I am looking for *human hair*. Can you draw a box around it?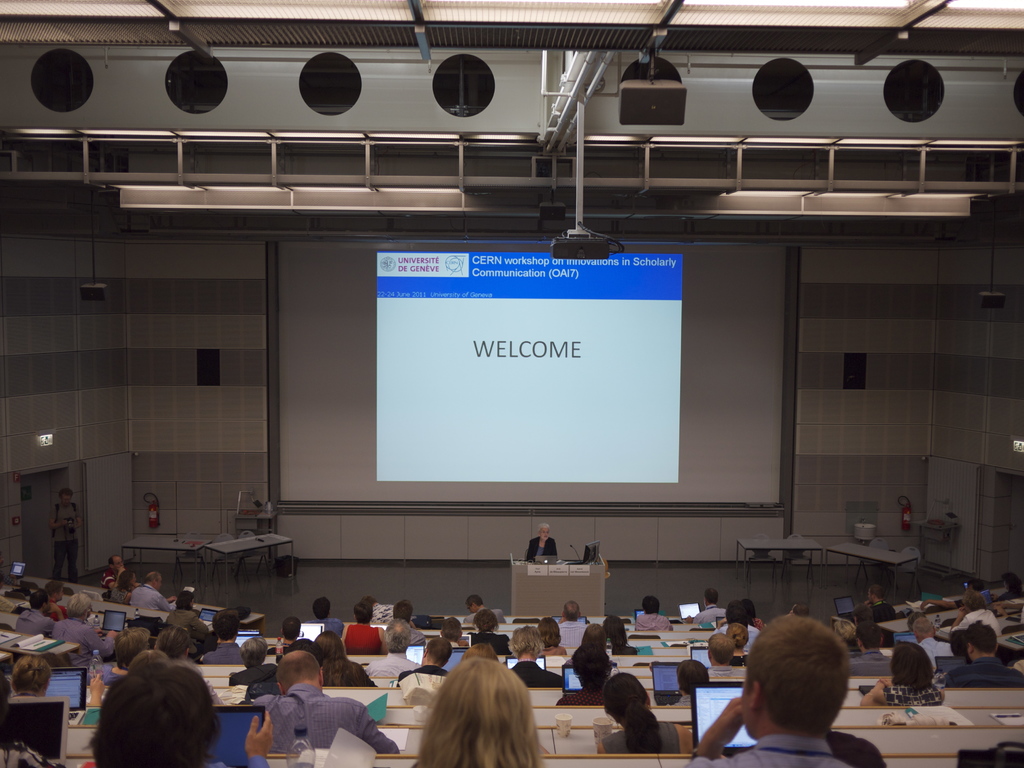
Sure, the bounding box is (580,621,603,643).
